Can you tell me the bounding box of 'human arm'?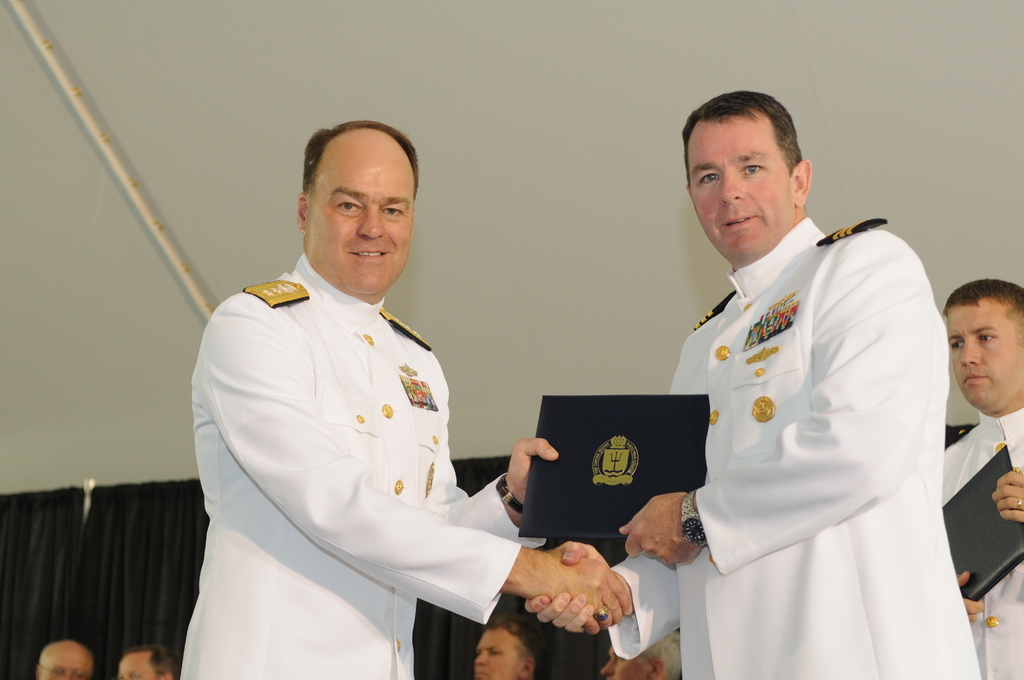
pyautogui.locateOnScreen(463, 462, 522, 573).
